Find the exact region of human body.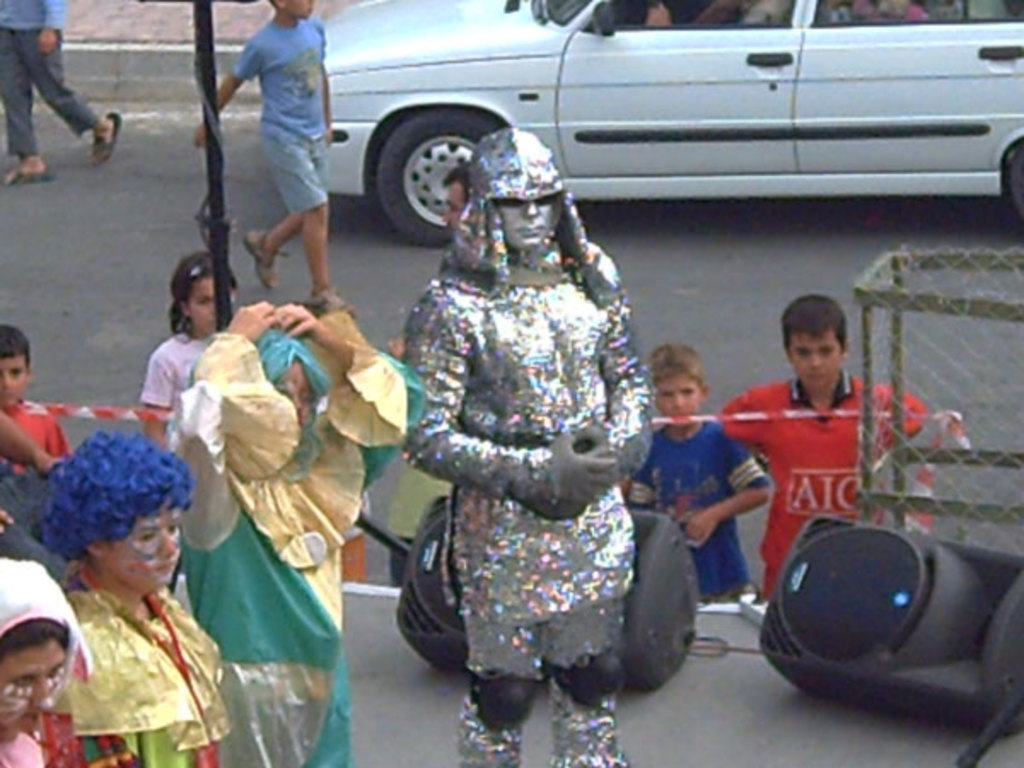
Exact region: l=14, t=411, r=241, b=765.
